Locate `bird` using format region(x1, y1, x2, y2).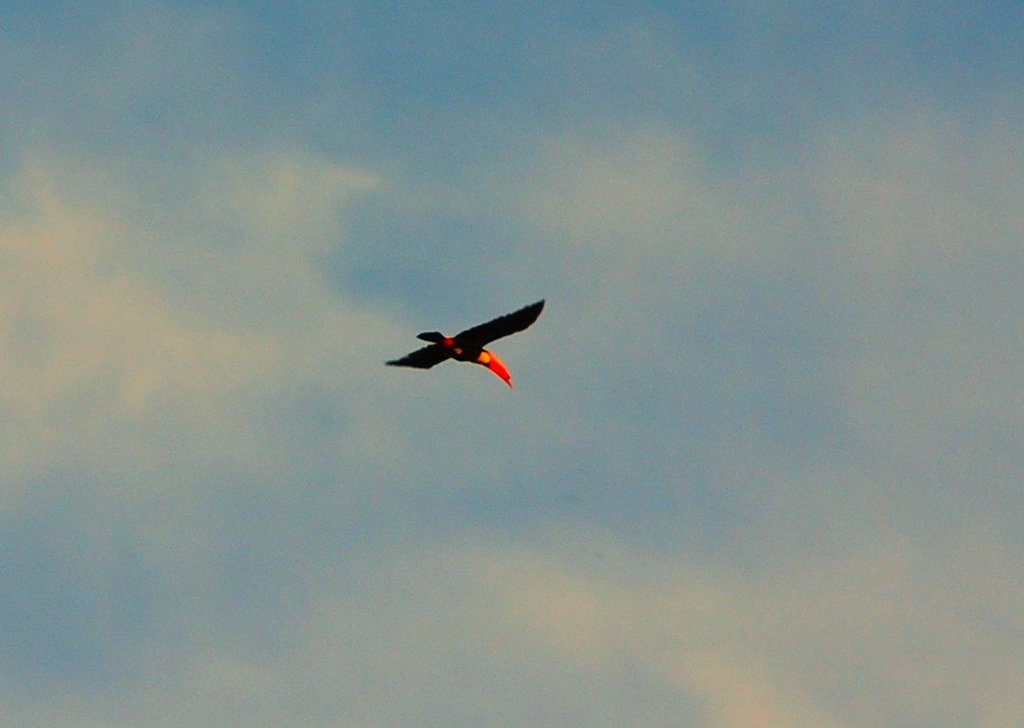
region(385, 306, 545, 389).
